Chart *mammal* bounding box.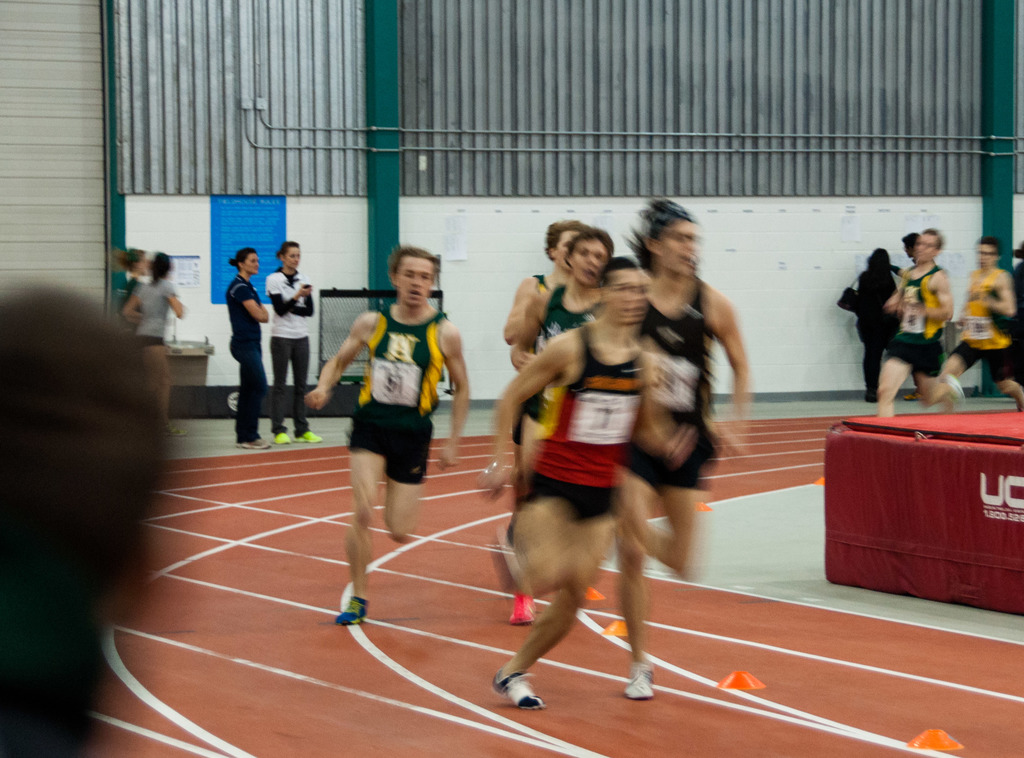
Charted: <box>874,224,966,424</box>.
